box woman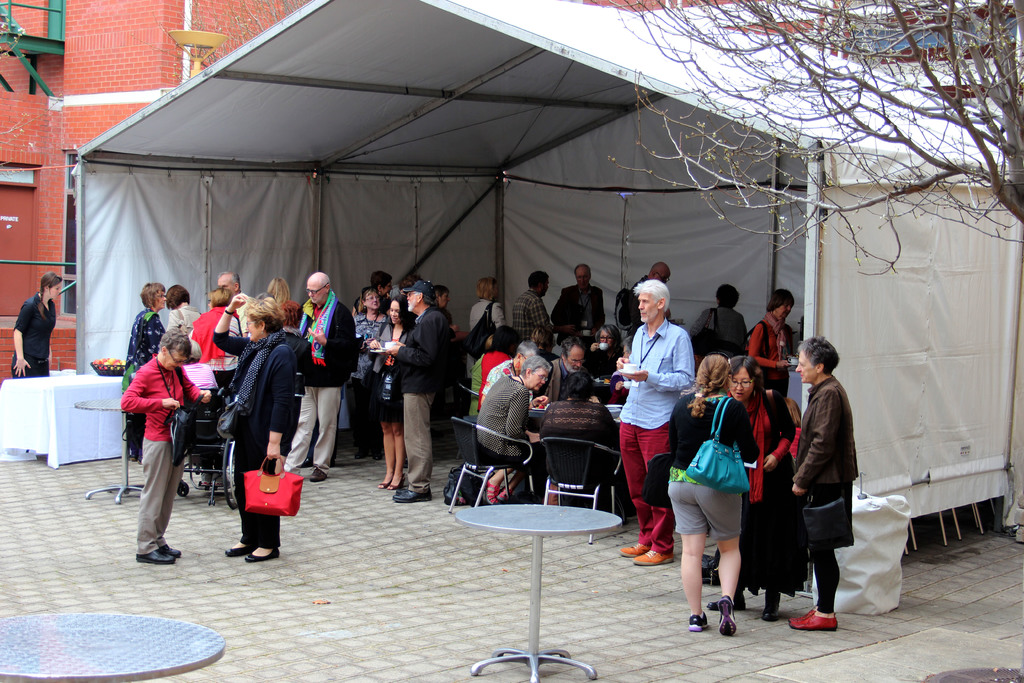
l=469, t=351, r=541, b=504
